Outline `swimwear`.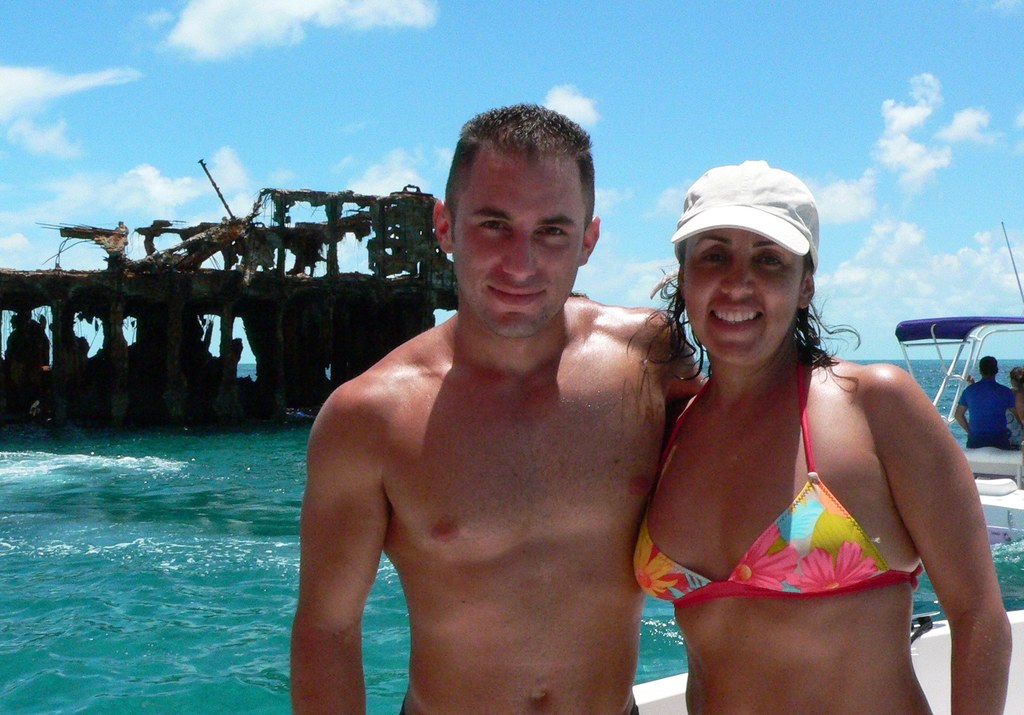
Outline: 635/366/922/605.
